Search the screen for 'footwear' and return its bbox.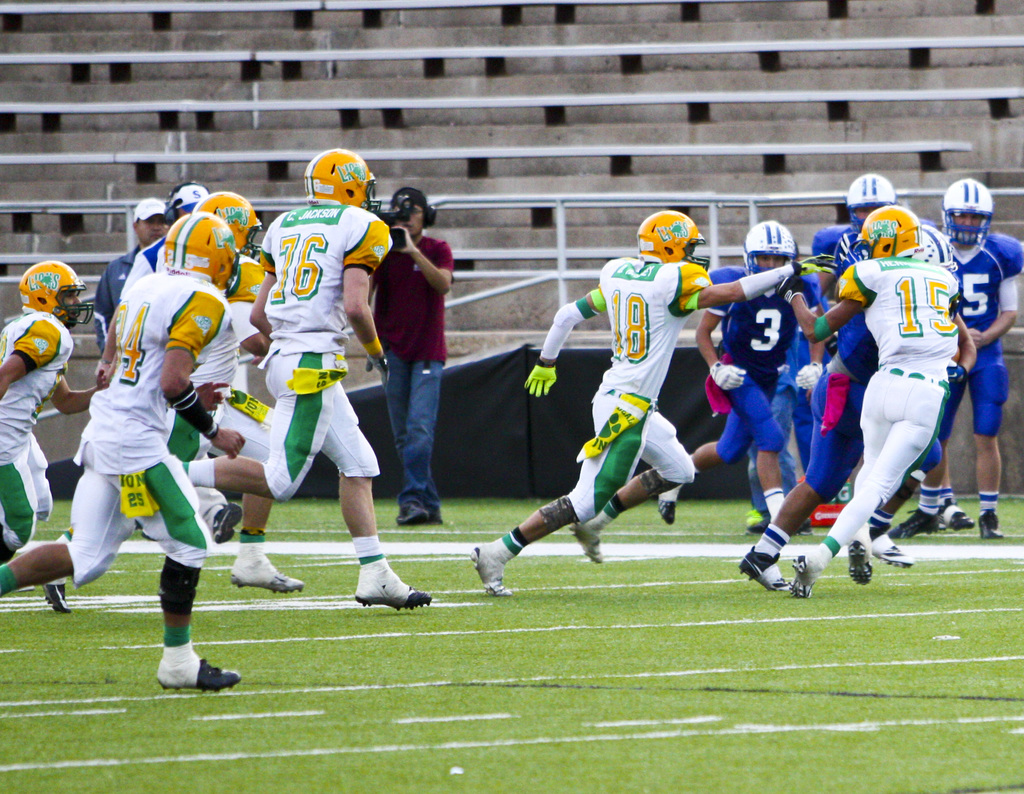
Found: [213, 503, 239, 547].
